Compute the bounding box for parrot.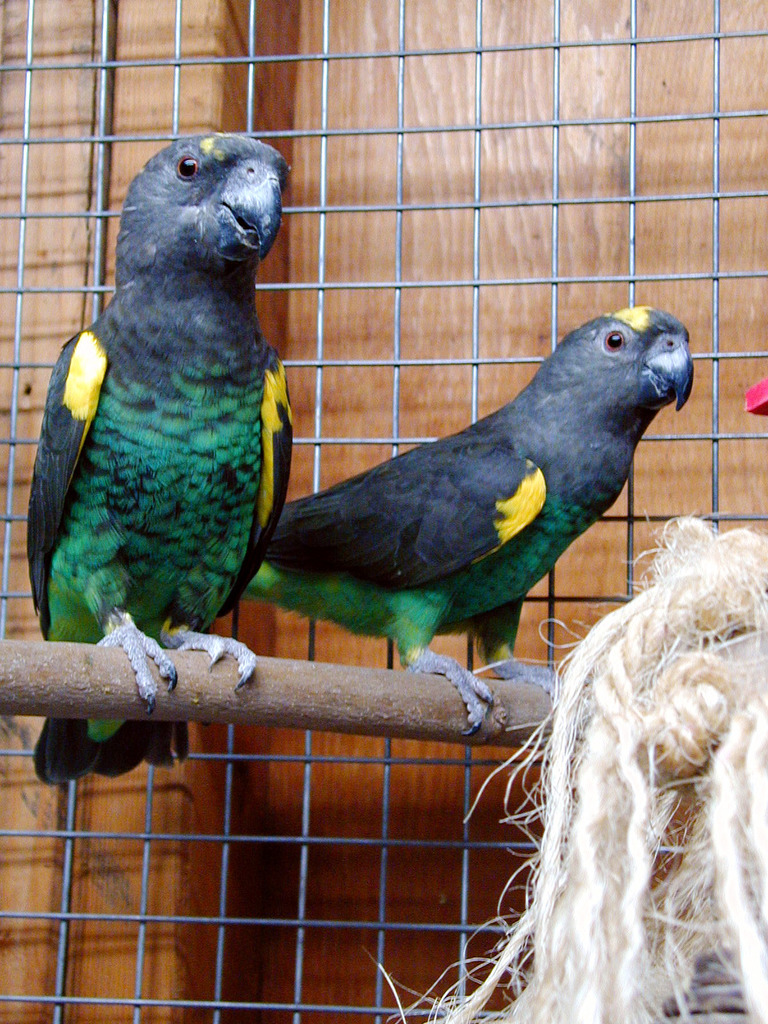
box(225, 299, 713, 745).
